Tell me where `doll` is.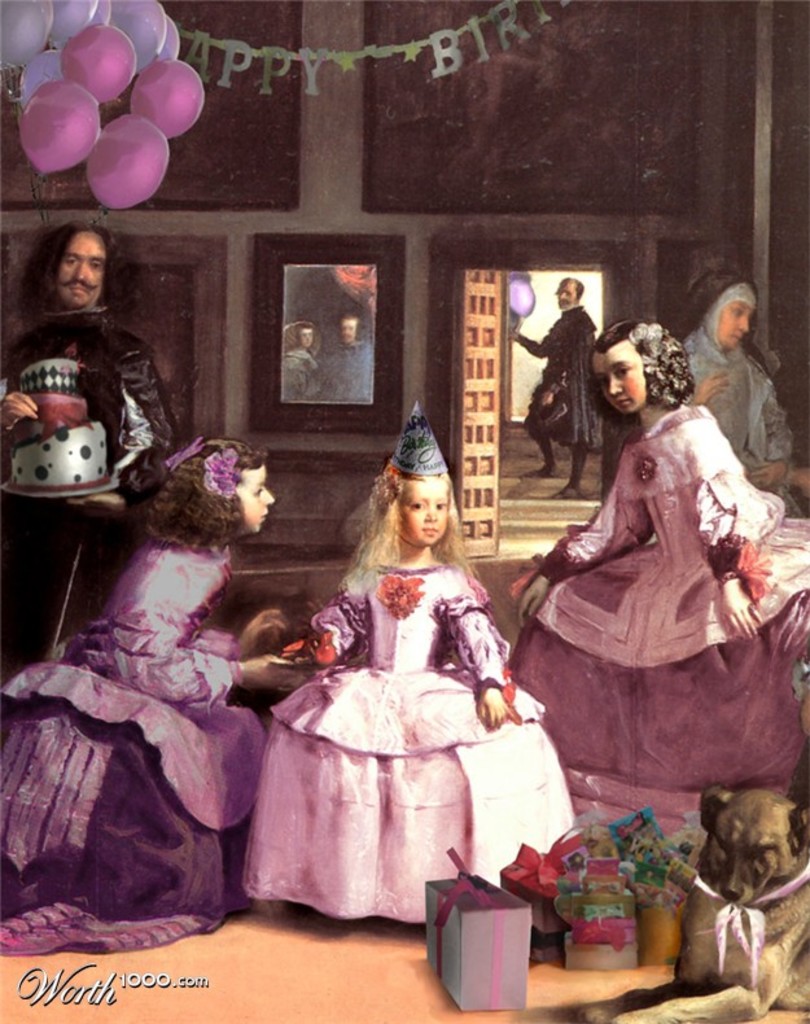
`doll` is at bbox=(511, 318, 809, 845).
